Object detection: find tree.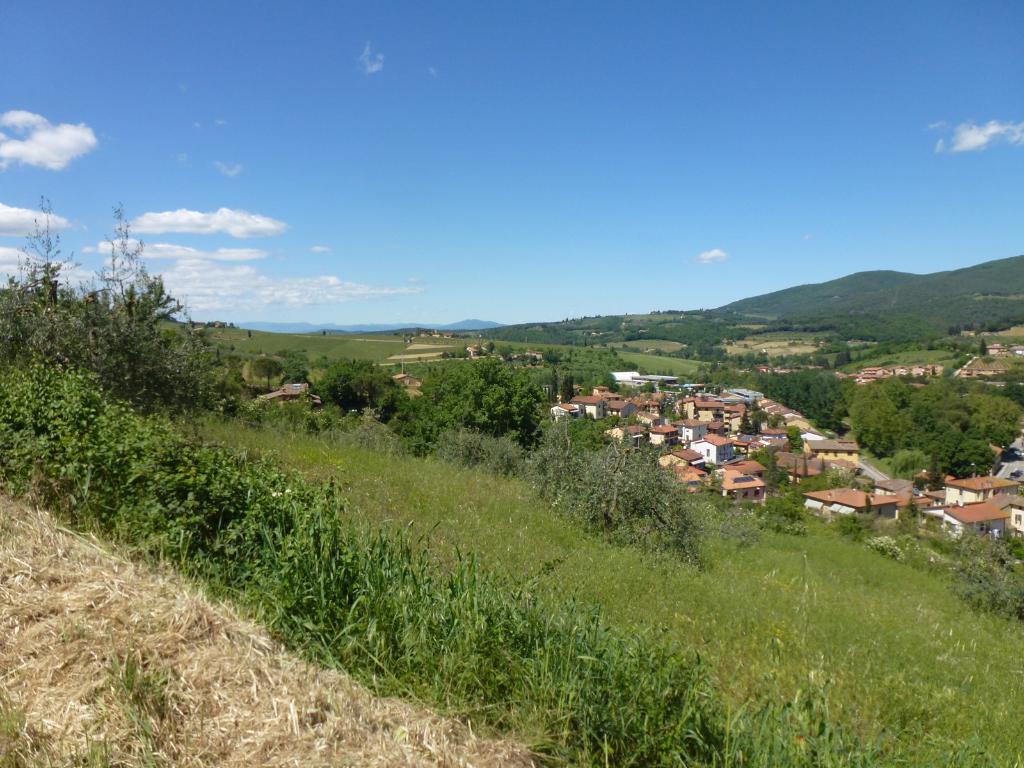
(399,353,548,461).
